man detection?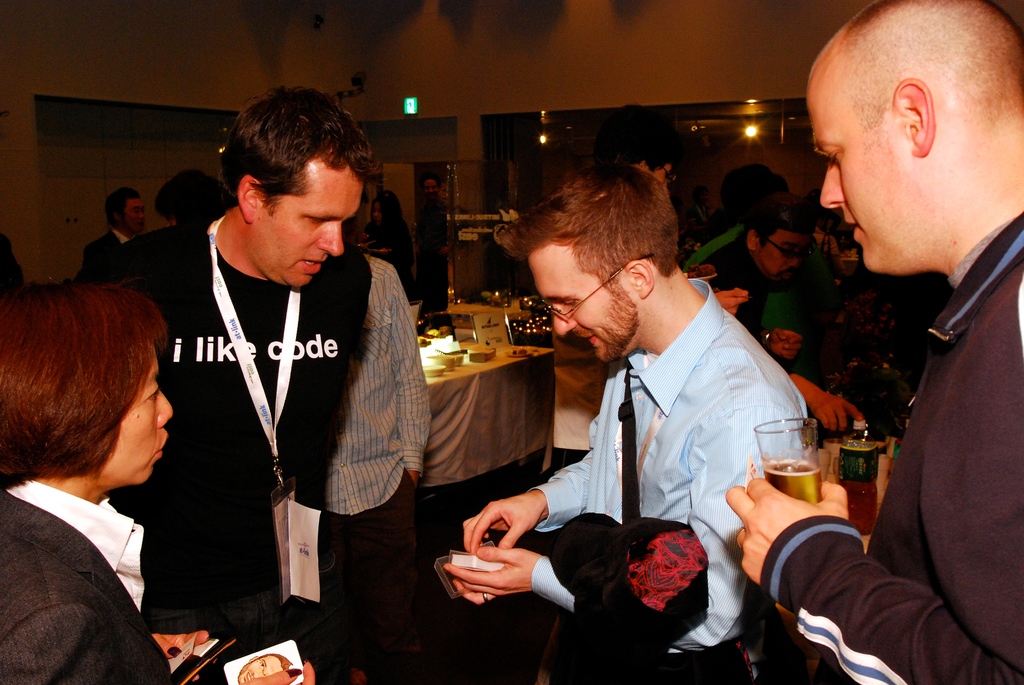
rect(295, 248, 426, 684)
